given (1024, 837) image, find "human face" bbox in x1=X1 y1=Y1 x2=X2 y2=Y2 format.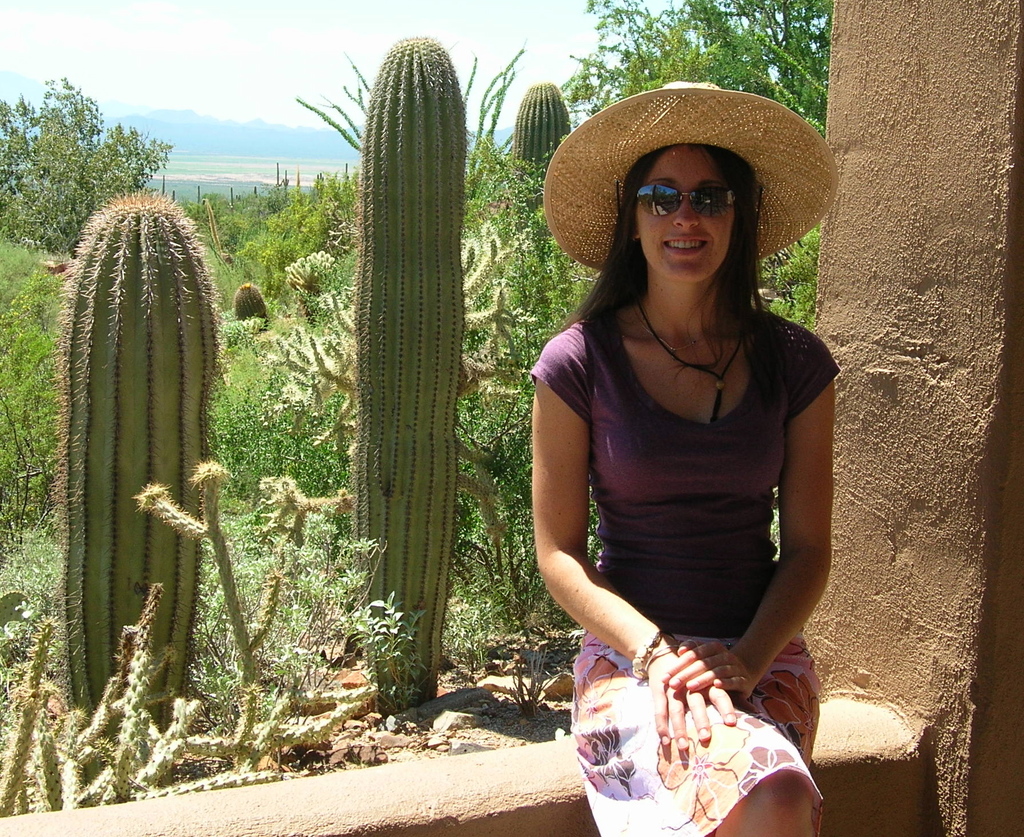
x1=636 y1=146 x2=738 y2=287.
